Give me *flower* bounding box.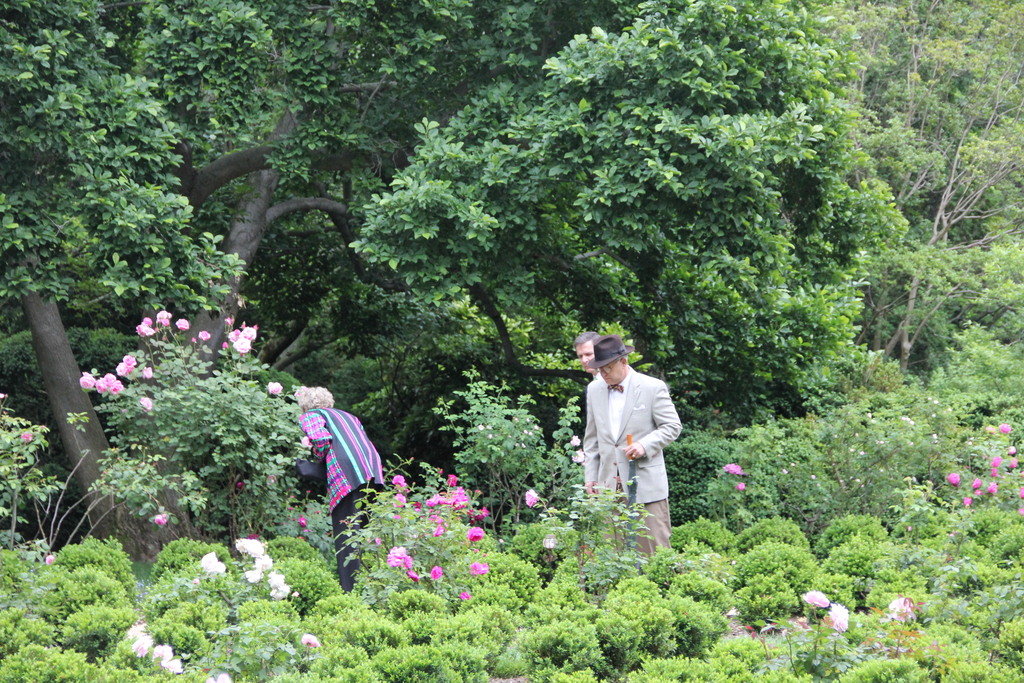
BBox(470, 559, 490, 572).
